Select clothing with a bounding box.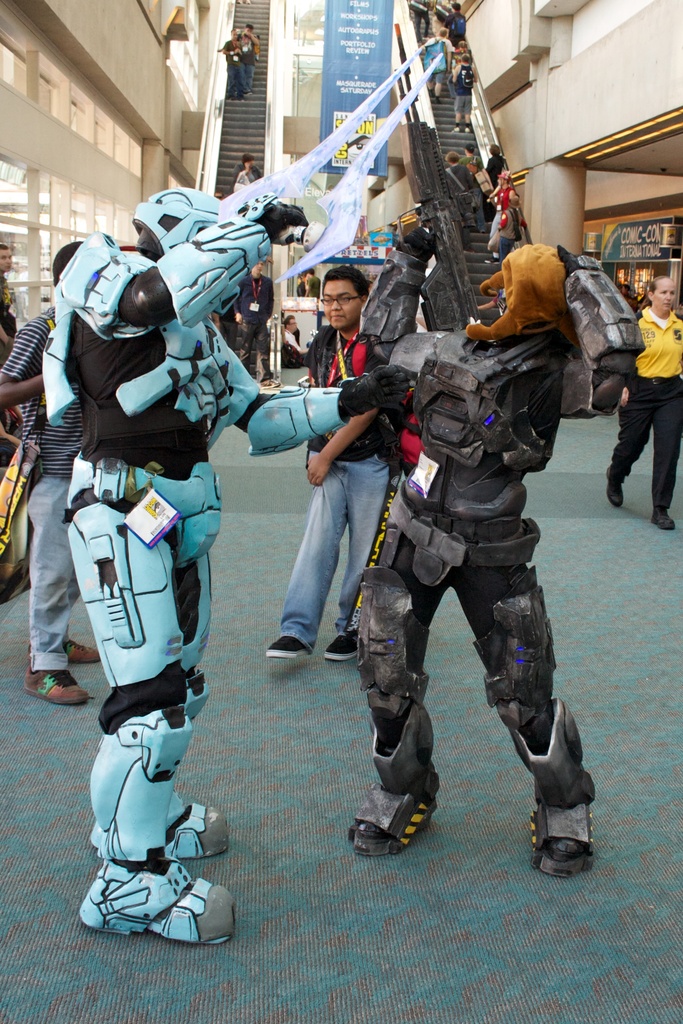
(259, 327, 426, 643).
